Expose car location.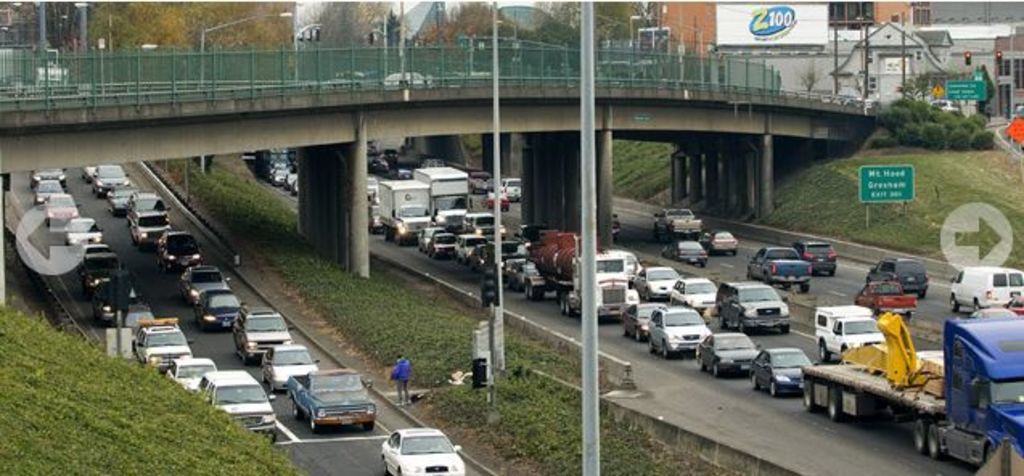
Exposed at (x1=371, y1=415, x2=461, y2=474).
